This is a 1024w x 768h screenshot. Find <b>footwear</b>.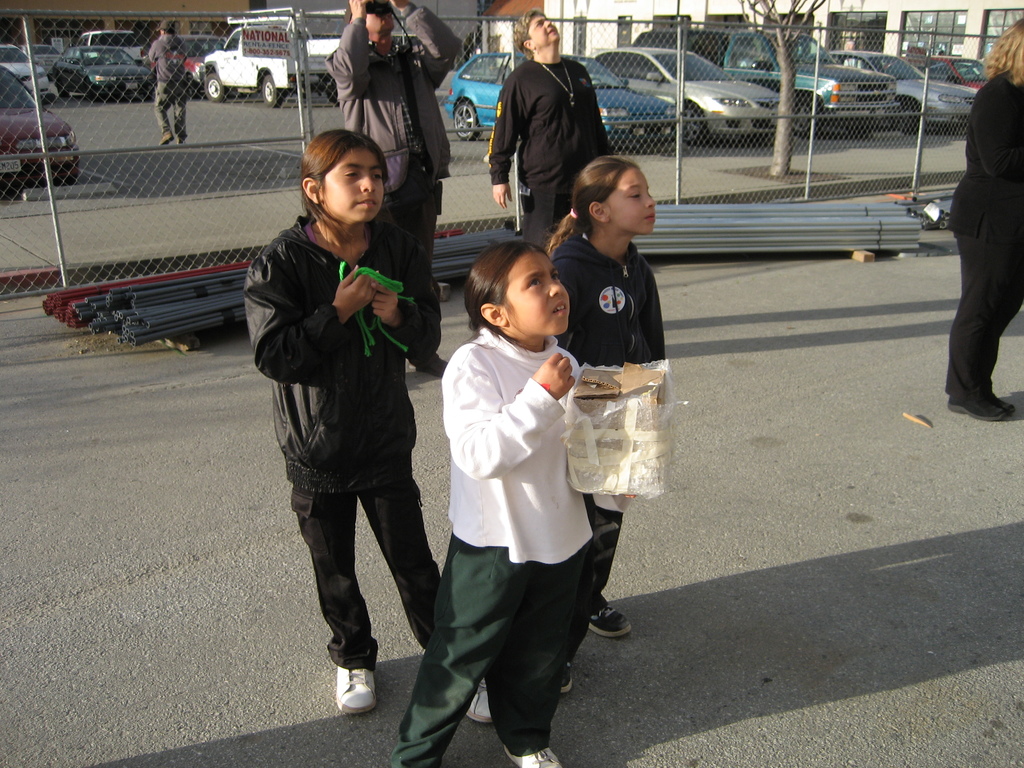
Bounding box: [x1=975, y1=379, x2=1014, y2=419].
